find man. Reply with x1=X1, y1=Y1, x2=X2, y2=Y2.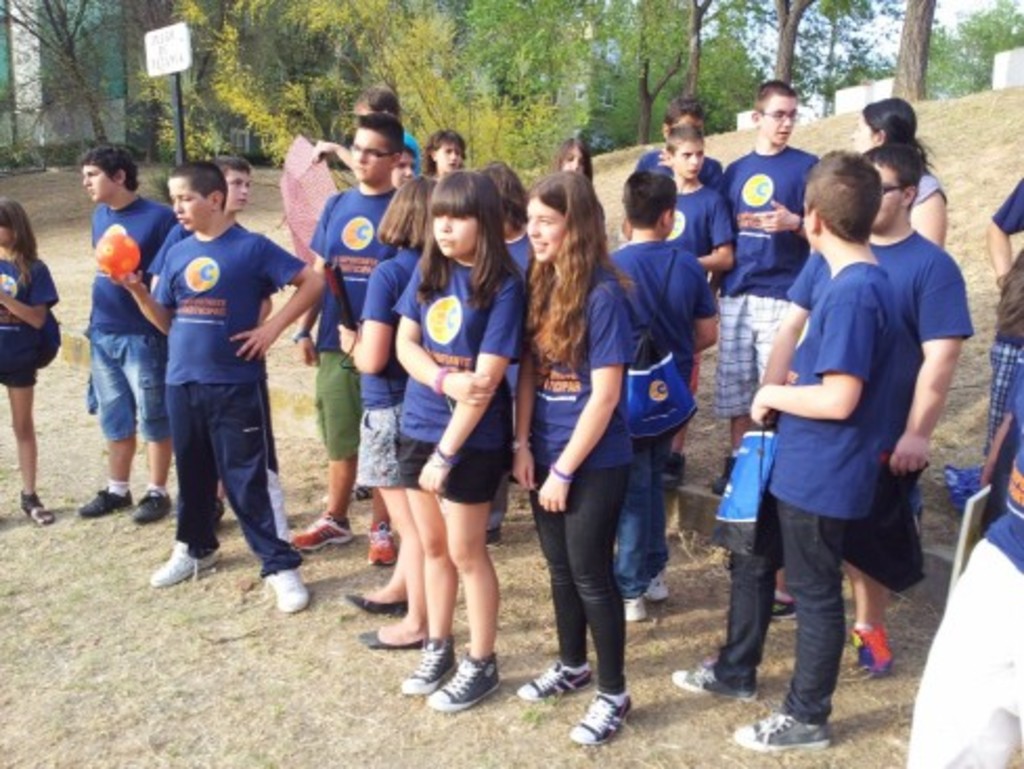
x1=714, y1=78, x2=825, y2=492.
